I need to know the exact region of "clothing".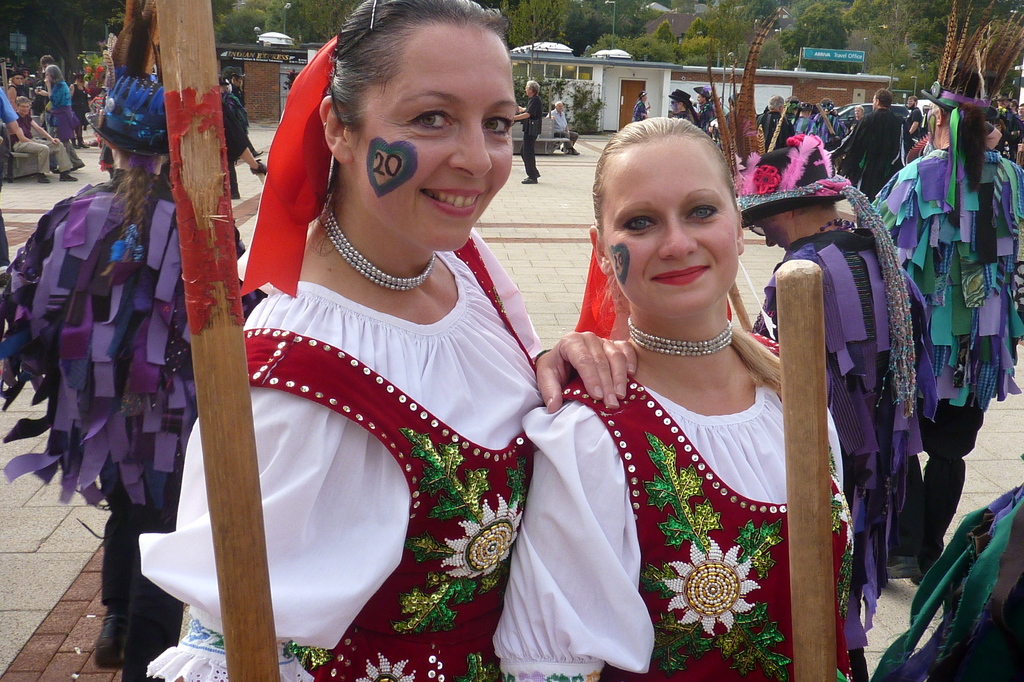
Region: detection(869, 137, 1023, 574).
